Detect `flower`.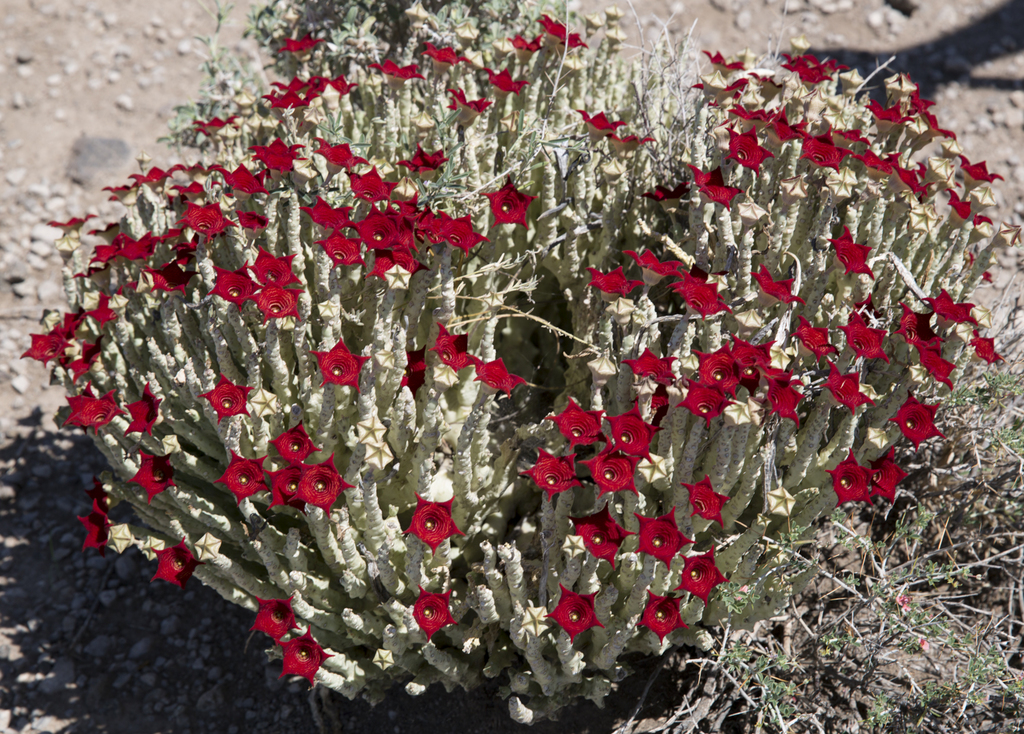
Detected at {"x1": 623, "y1": 247, "x2": 680, "y2": 294}.
